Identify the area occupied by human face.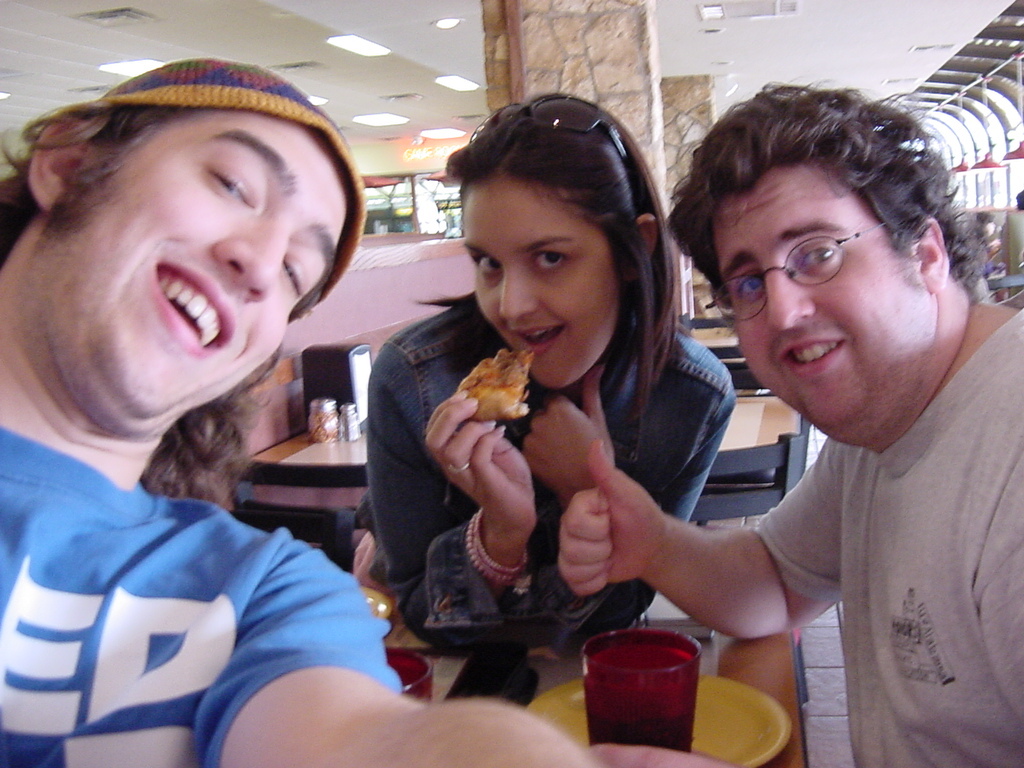
Area: (x1=461, y1=174, x2=619, y2=388).
